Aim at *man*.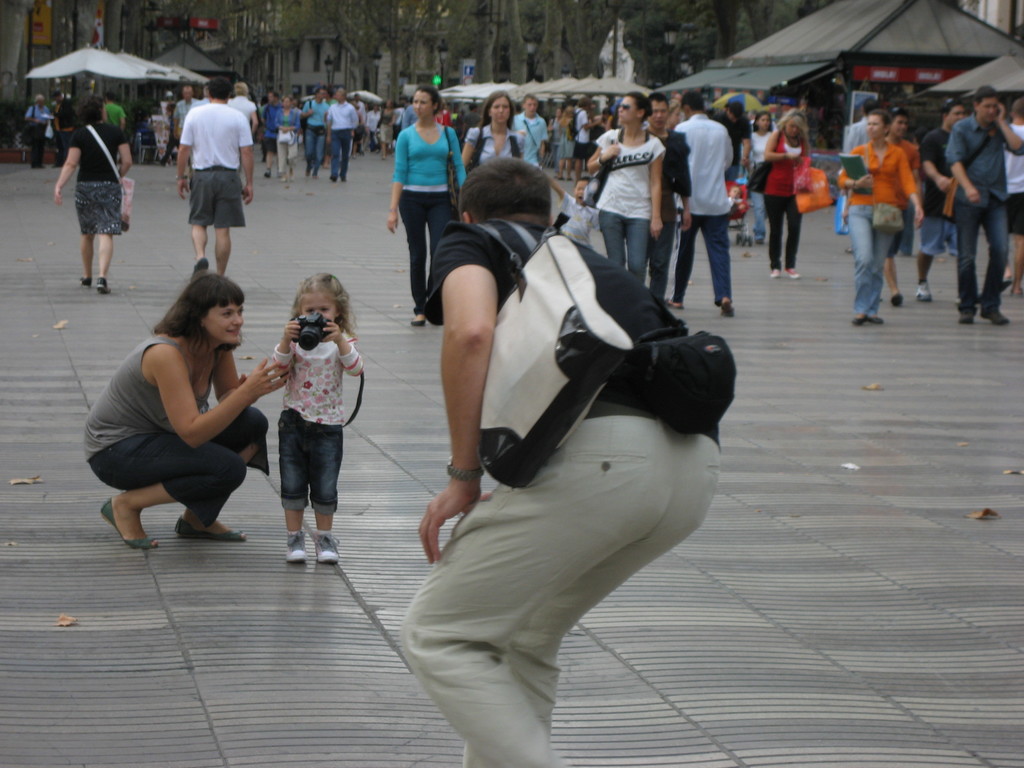
Aimed at BBox(664, 88, 733, 319).
